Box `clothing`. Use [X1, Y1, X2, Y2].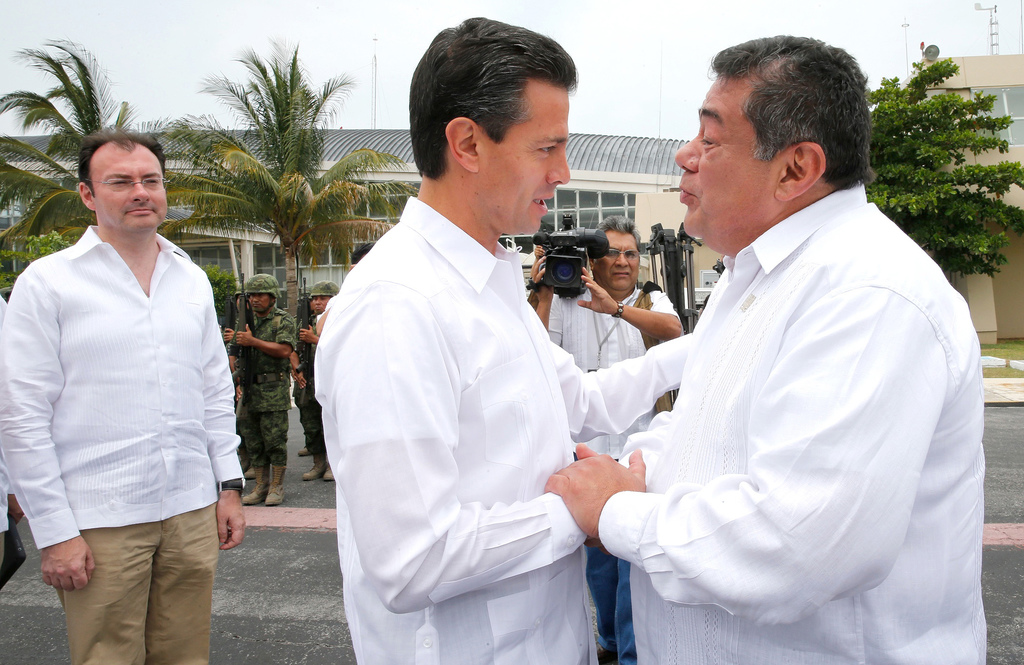
[223, 312, 249, 378].
